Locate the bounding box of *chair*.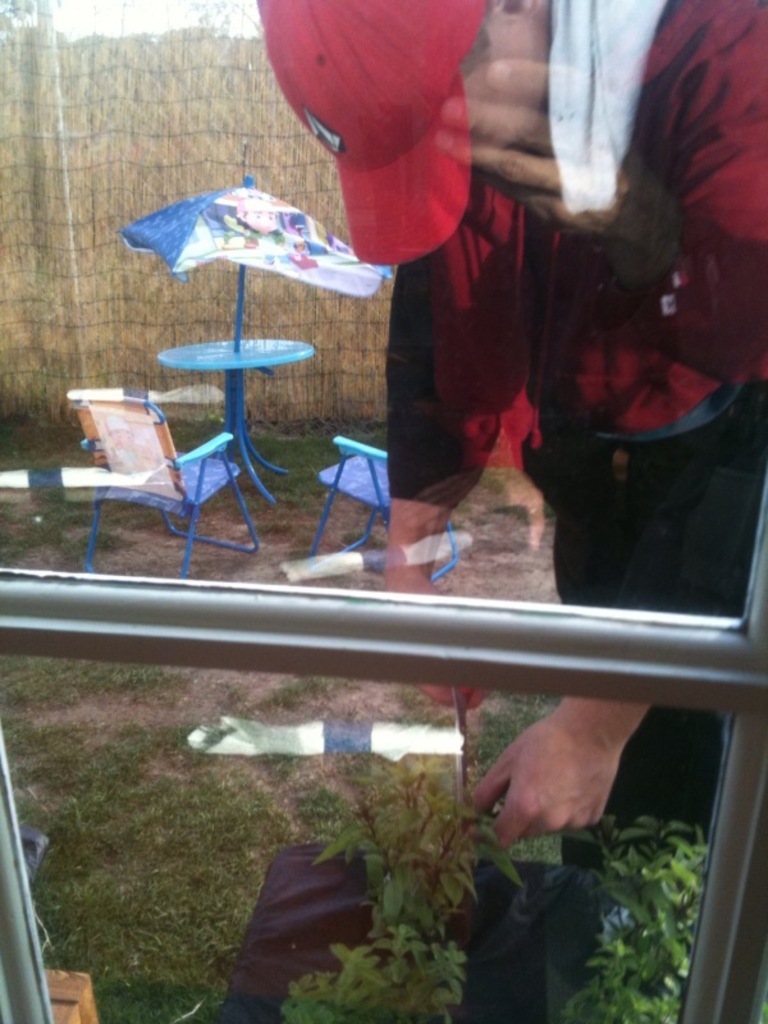
Bounding box: Rect(298, 440, 474, 588).
